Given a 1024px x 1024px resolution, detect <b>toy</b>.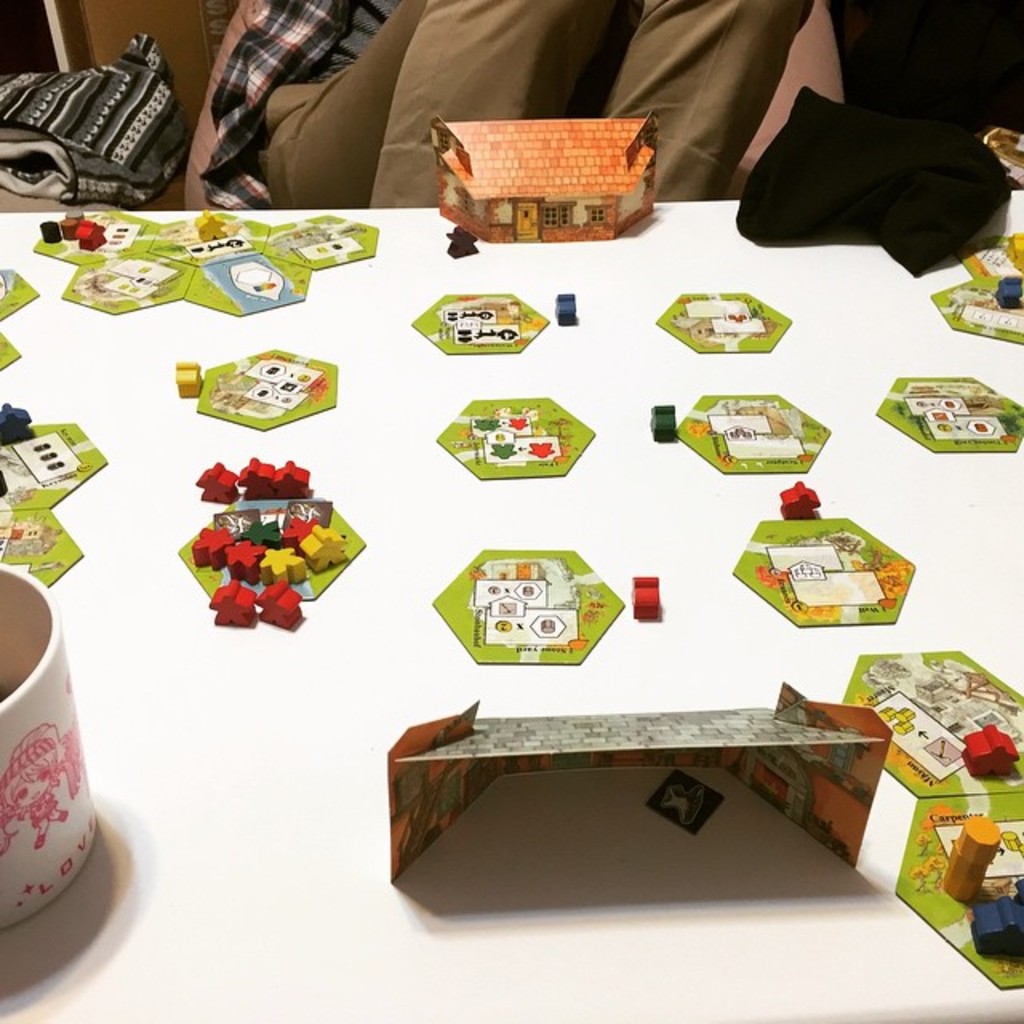
<box>630,578,659,618</box>.
